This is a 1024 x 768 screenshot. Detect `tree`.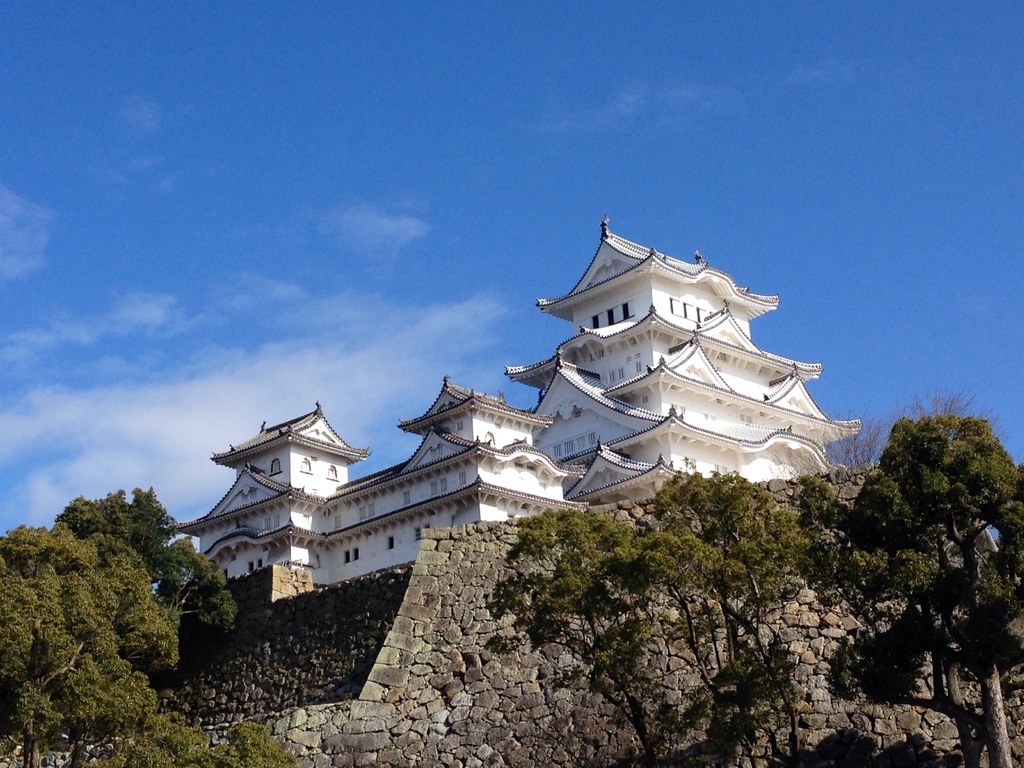
l=467, t=508, r=664, b=767.
